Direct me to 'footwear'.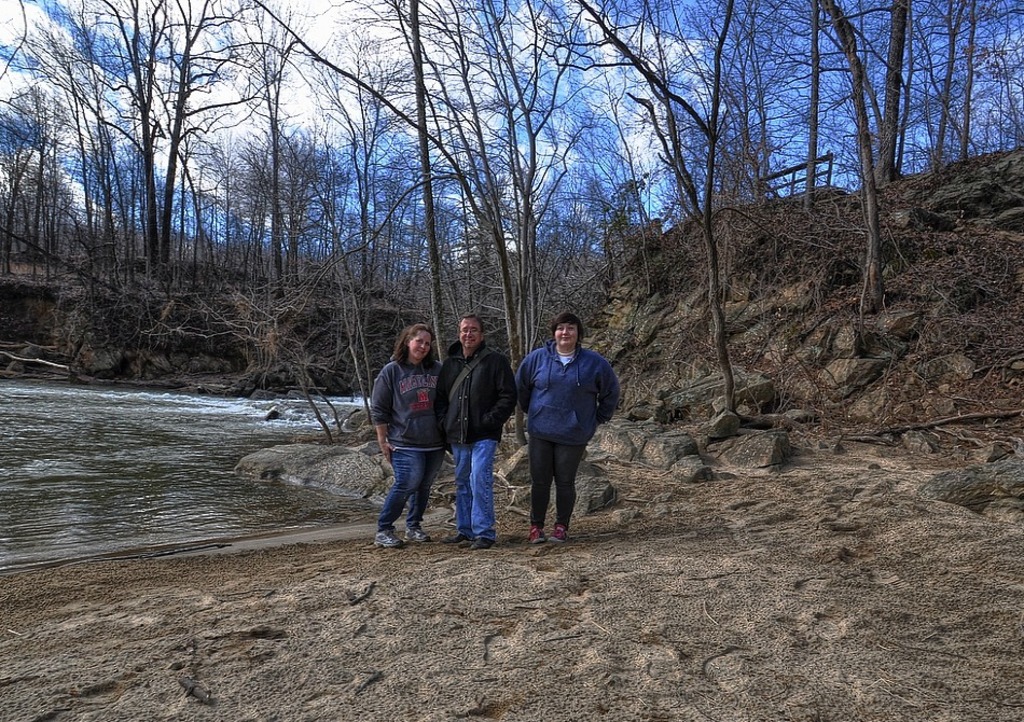
Direction: <box>446,528,468,547</box>.
